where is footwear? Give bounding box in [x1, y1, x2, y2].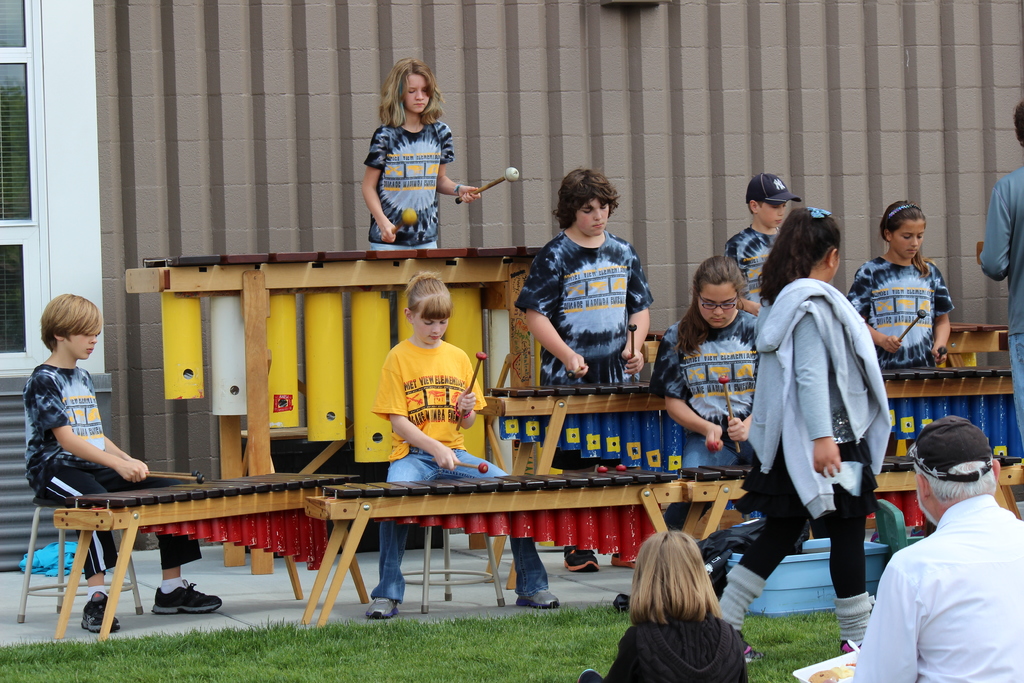
[366, 593, 403, 621].
